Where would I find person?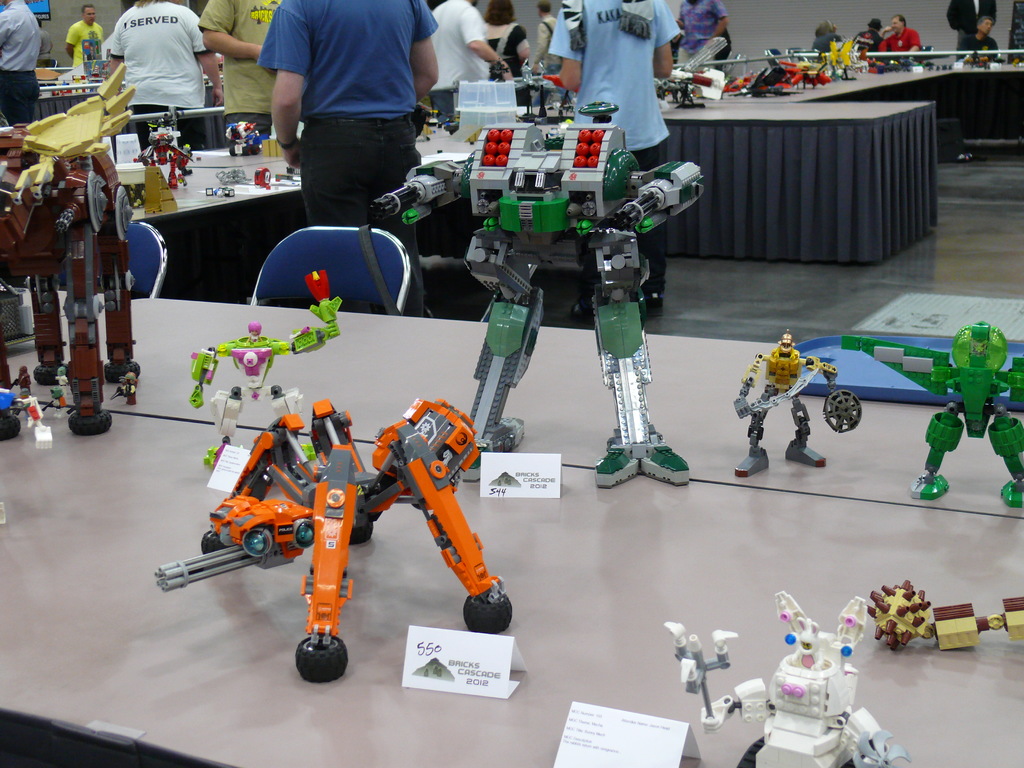
At 0:0:44:135.
